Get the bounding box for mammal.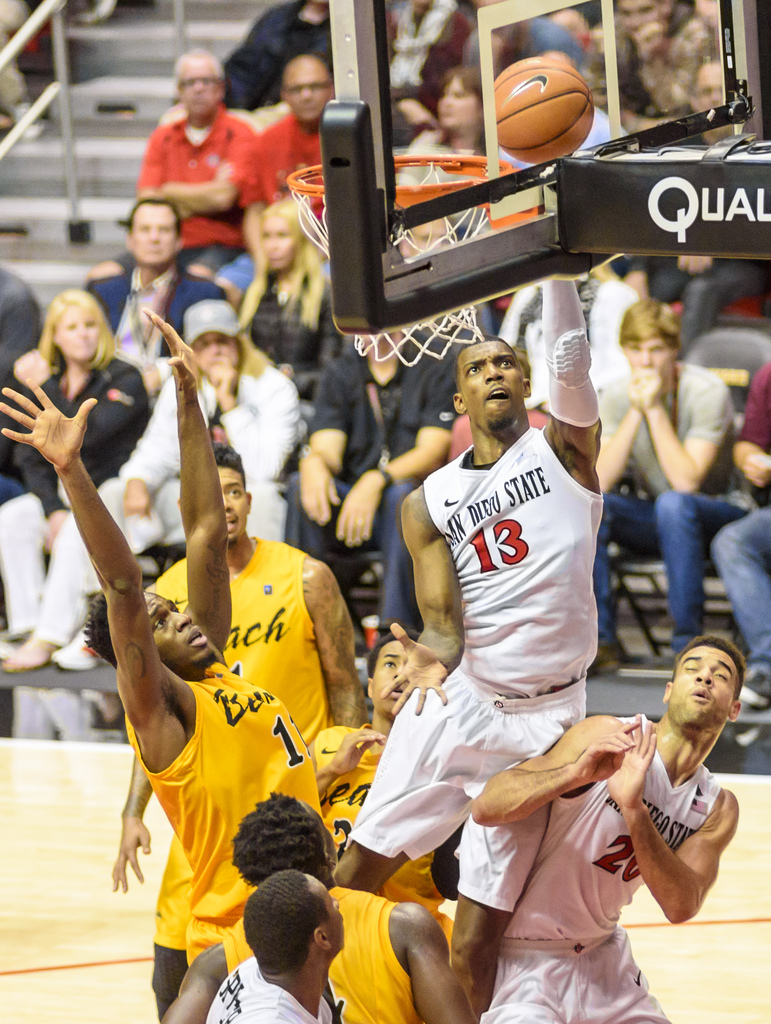
{"x1": 242, "y1": 194, "x2": 335, "y2": 378}.
